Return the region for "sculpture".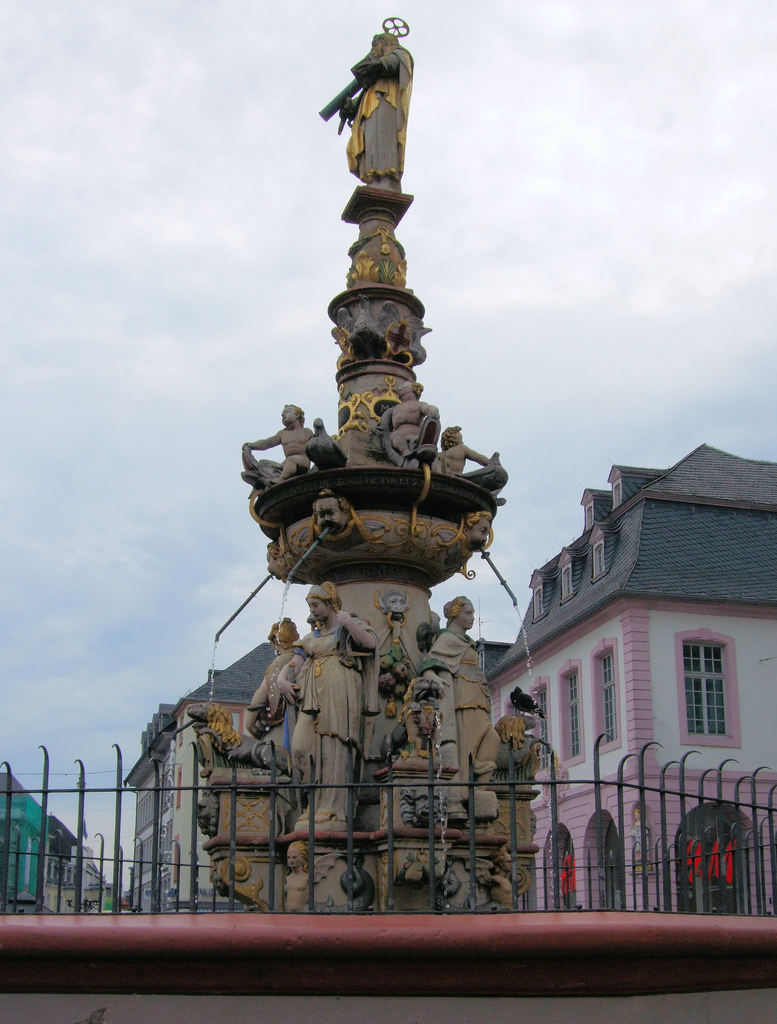
(310, 414, 350, 467).
